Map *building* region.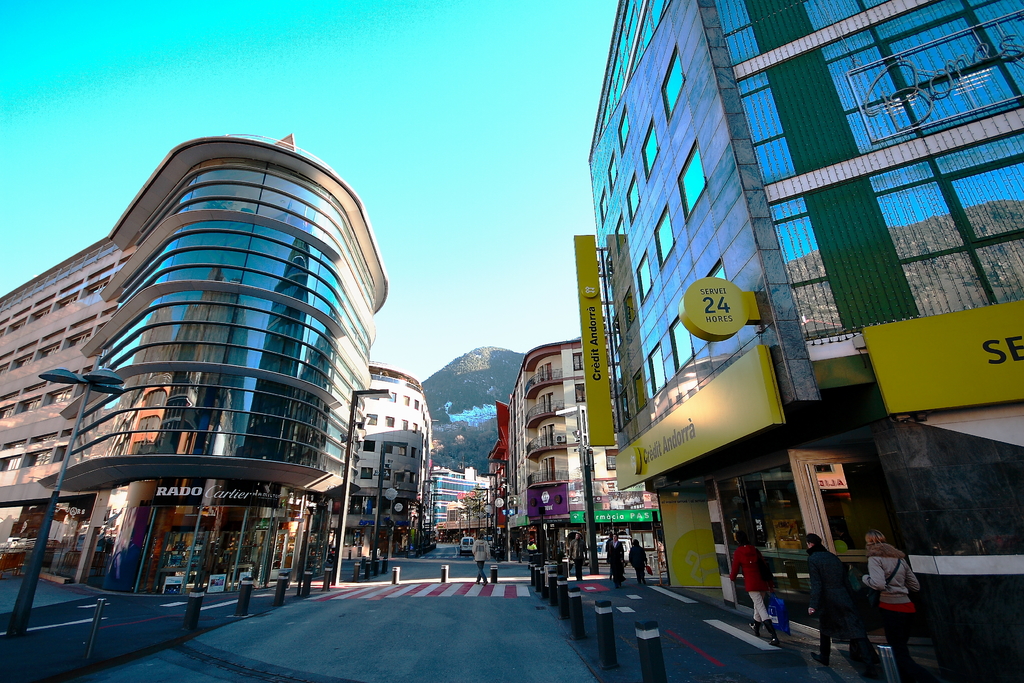
Mapped to select_region(505, 338, 655, 566).
